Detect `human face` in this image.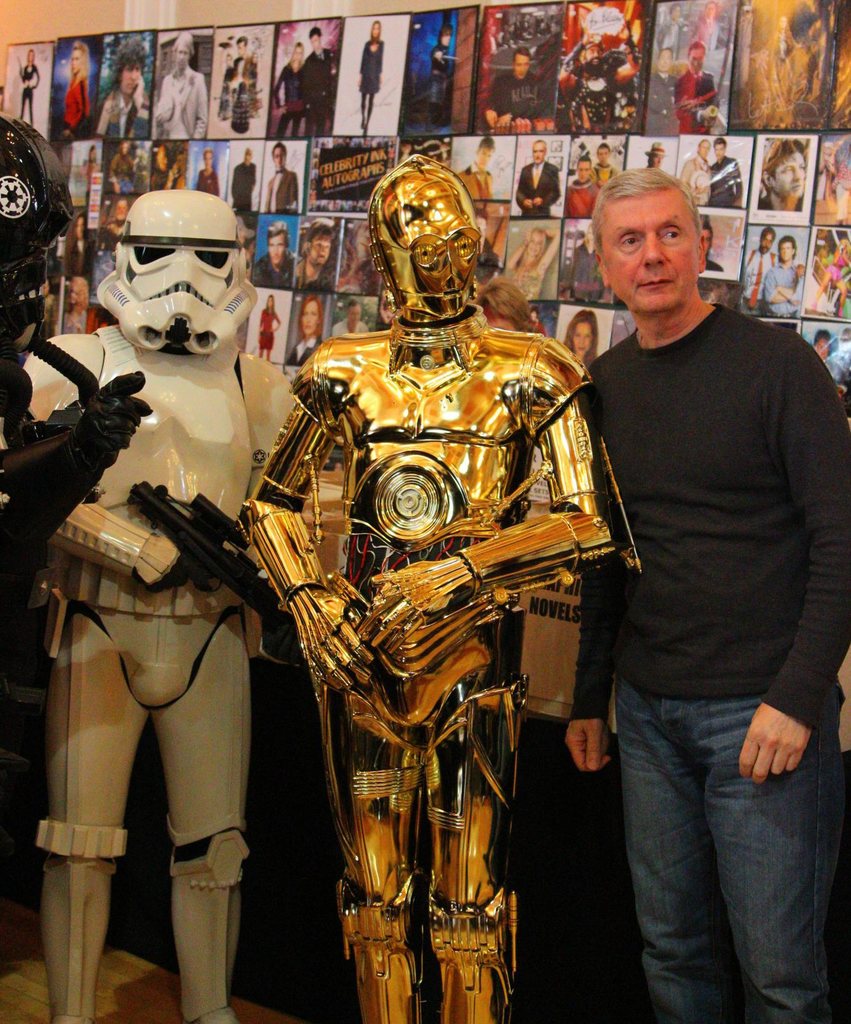
Detection: x1=69 y1=52 x2=86 y2=75.
